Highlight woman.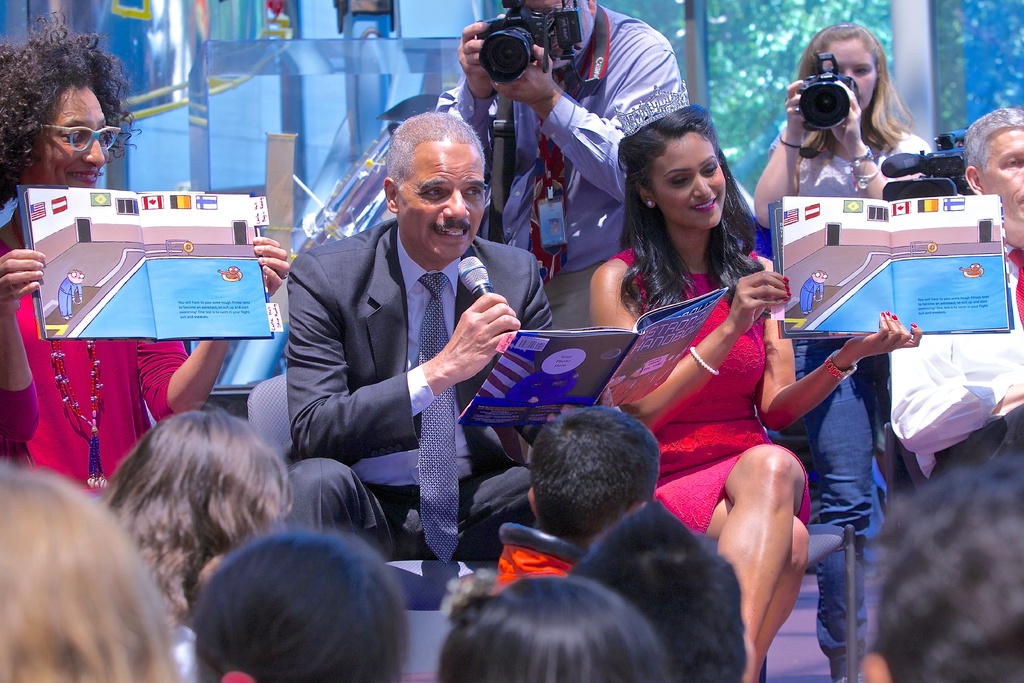
Highlighted region: (0, 12, 290, 504).
